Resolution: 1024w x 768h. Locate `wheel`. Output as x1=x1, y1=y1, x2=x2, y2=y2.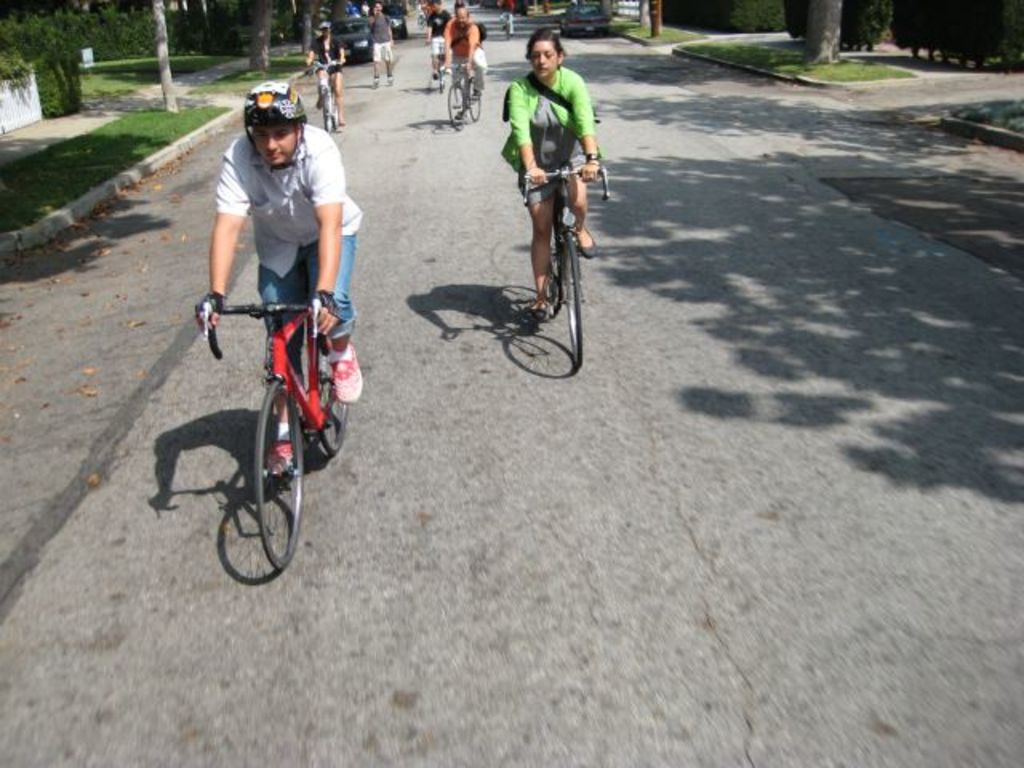
x1=440, y1=64, x2=448, y2=94.
